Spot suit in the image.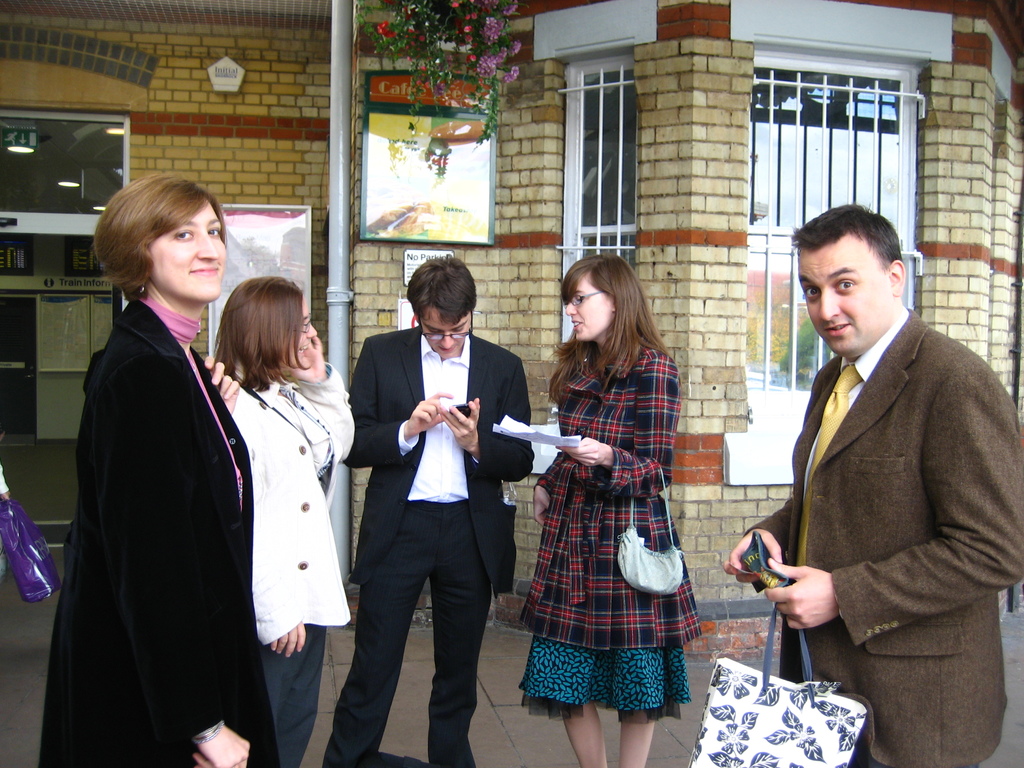
suit found at BBox(342, 306, 509, 754).
